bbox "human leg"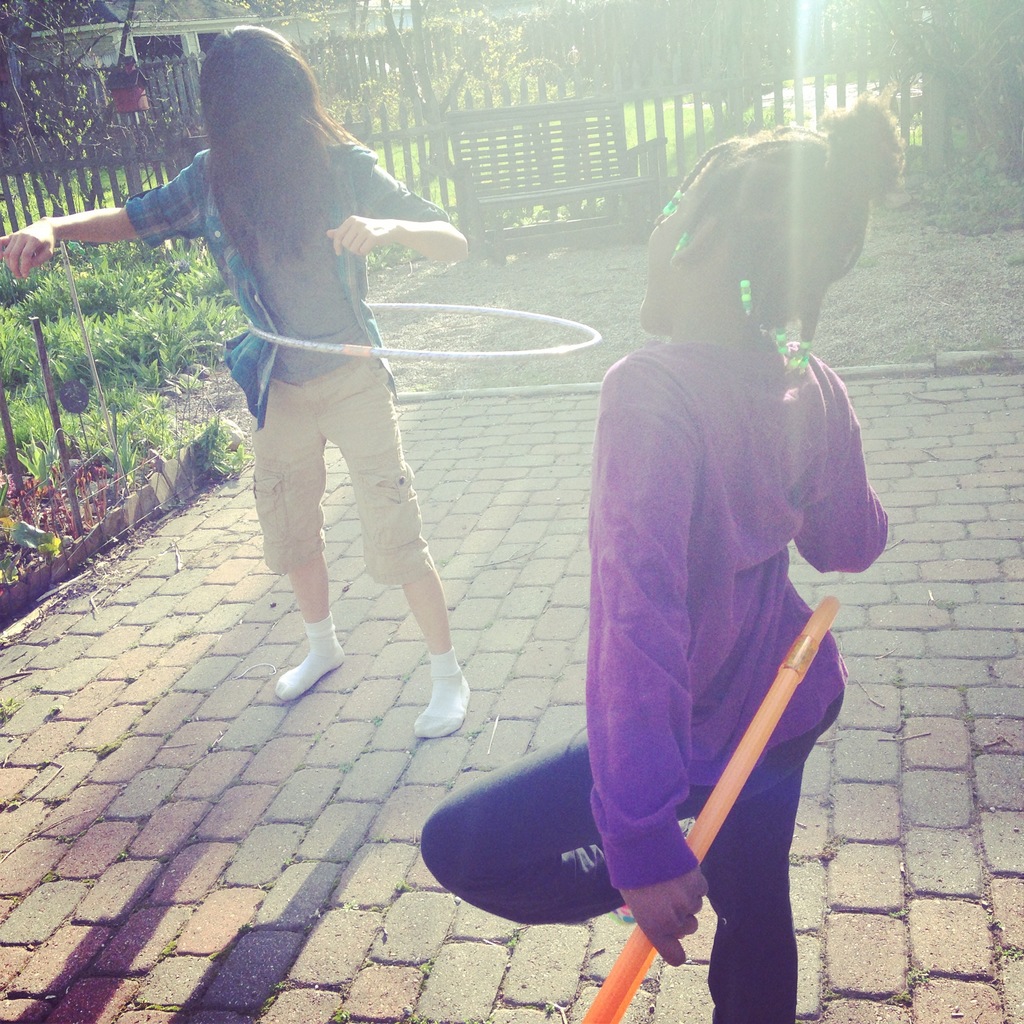
select_region(432, 745, 765, 920)
